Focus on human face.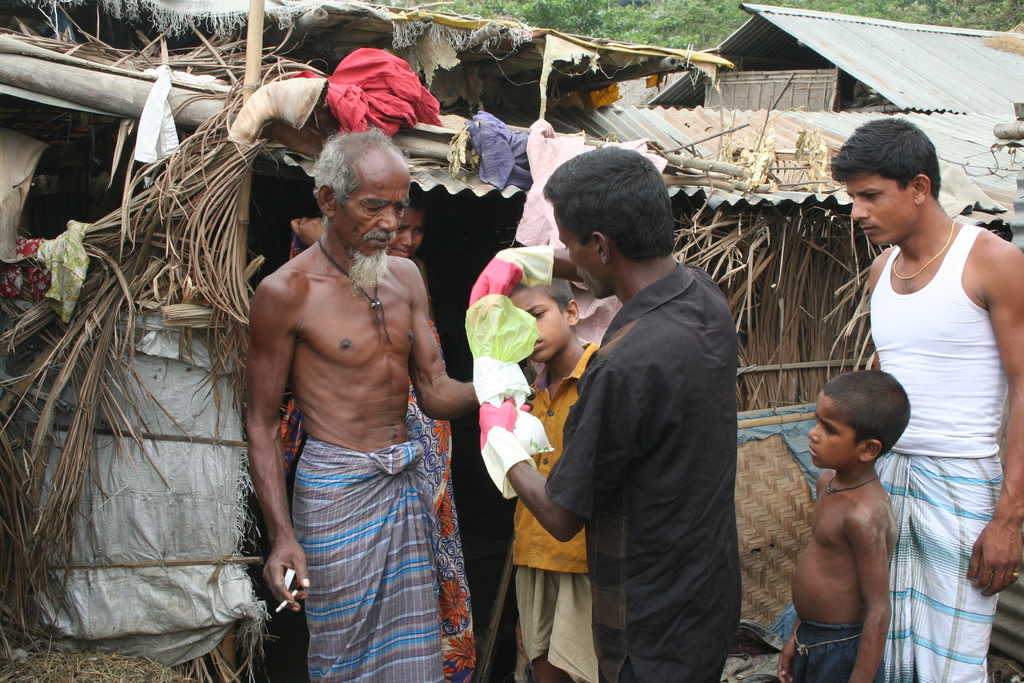
Focused at x1=806, y1=386, x2=856, y2=465.
